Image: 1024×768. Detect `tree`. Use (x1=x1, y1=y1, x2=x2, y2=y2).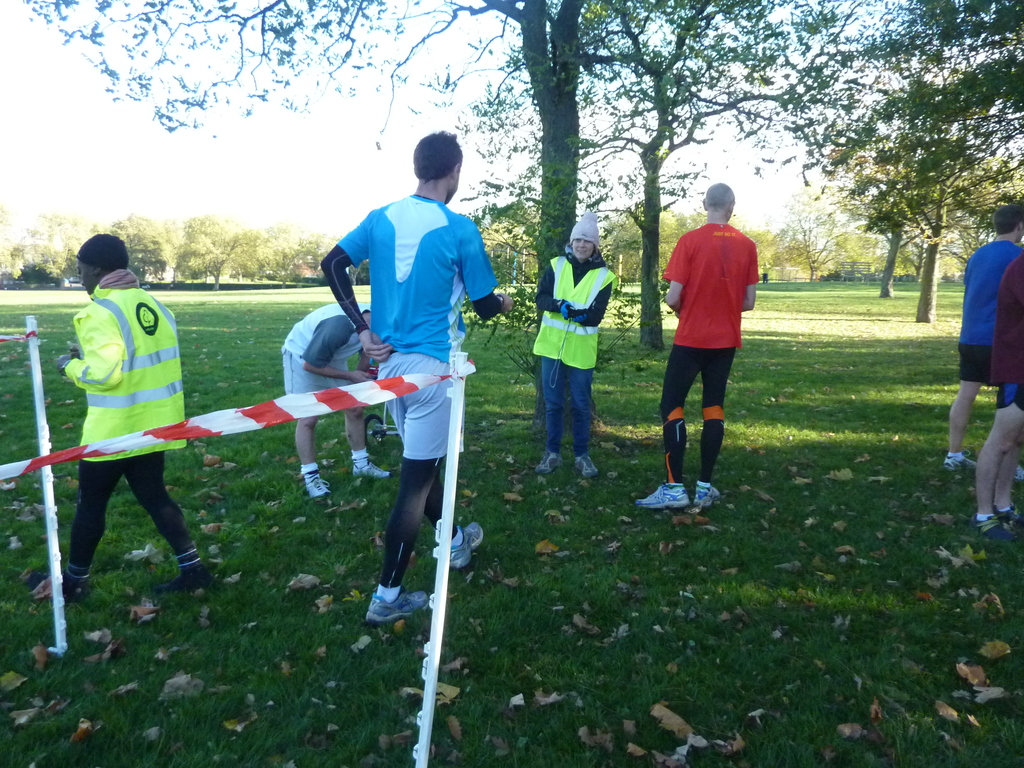
(x1=525, y1=0, x2=871, y2=344).
